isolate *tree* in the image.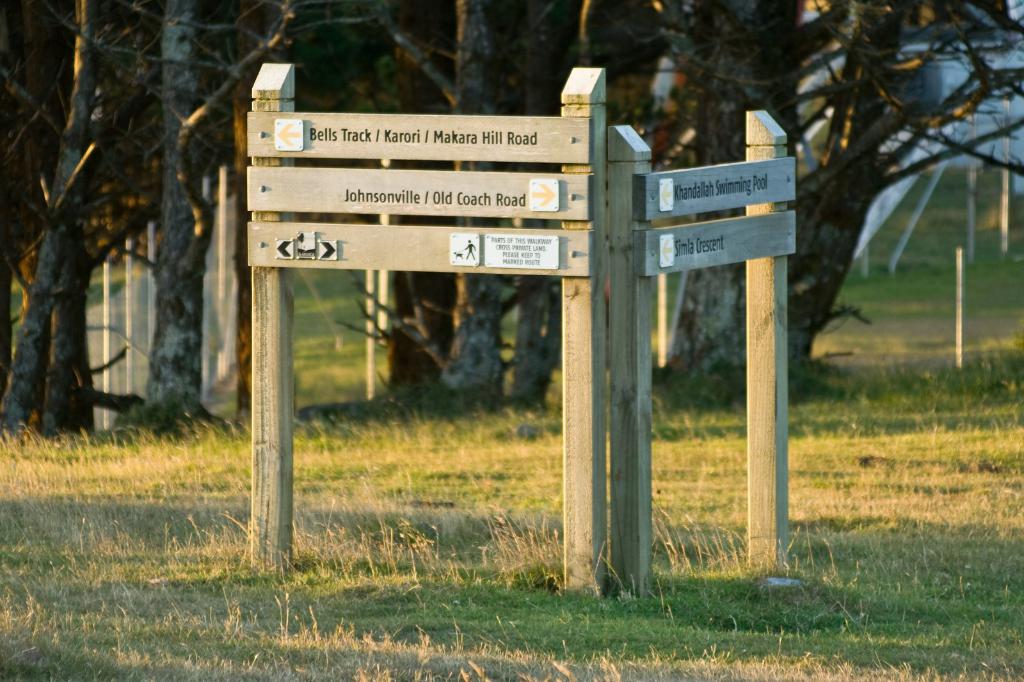
Isolated region: [722,0,1023,377].
